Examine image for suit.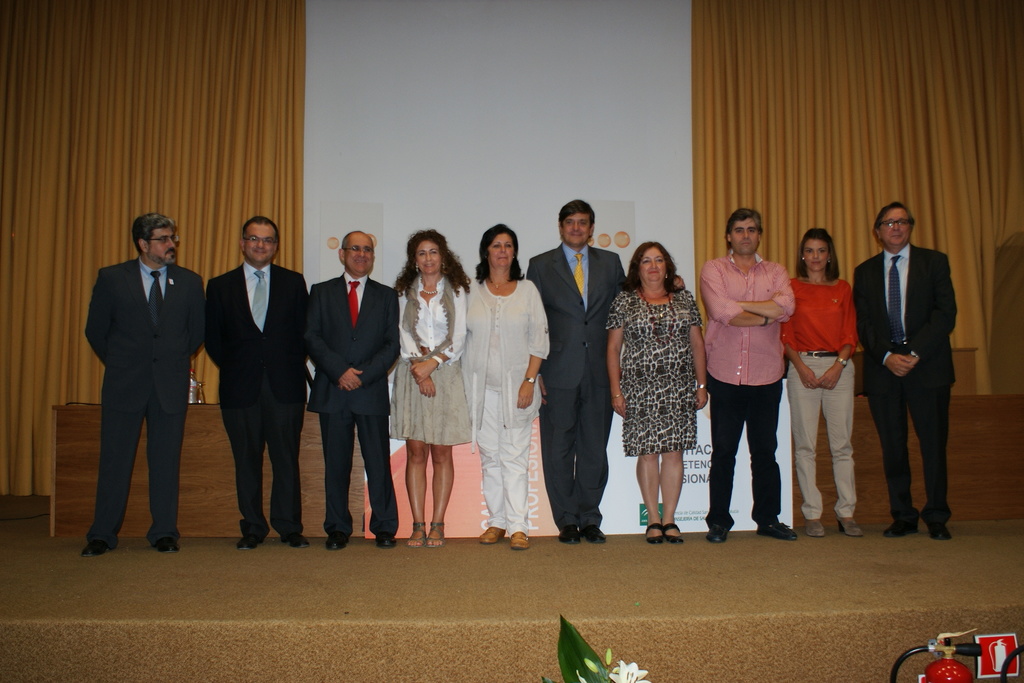
Examination result: [84,256,202,542].
